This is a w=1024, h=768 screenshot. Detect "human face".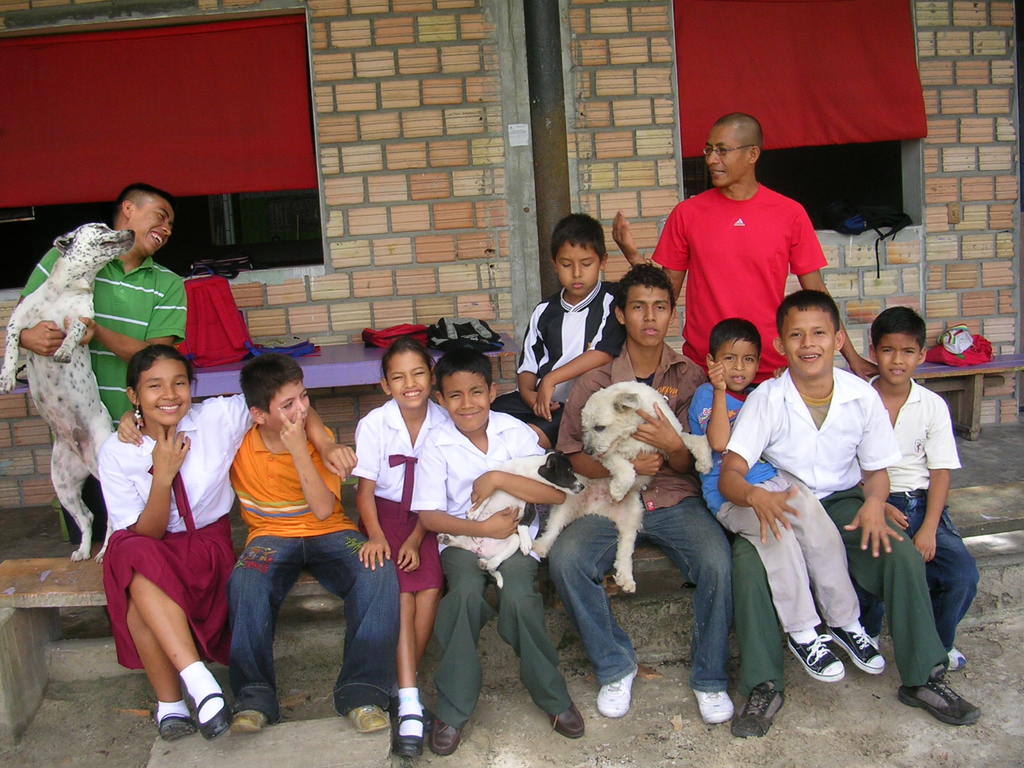
detection(130, 204, 173, 257).
